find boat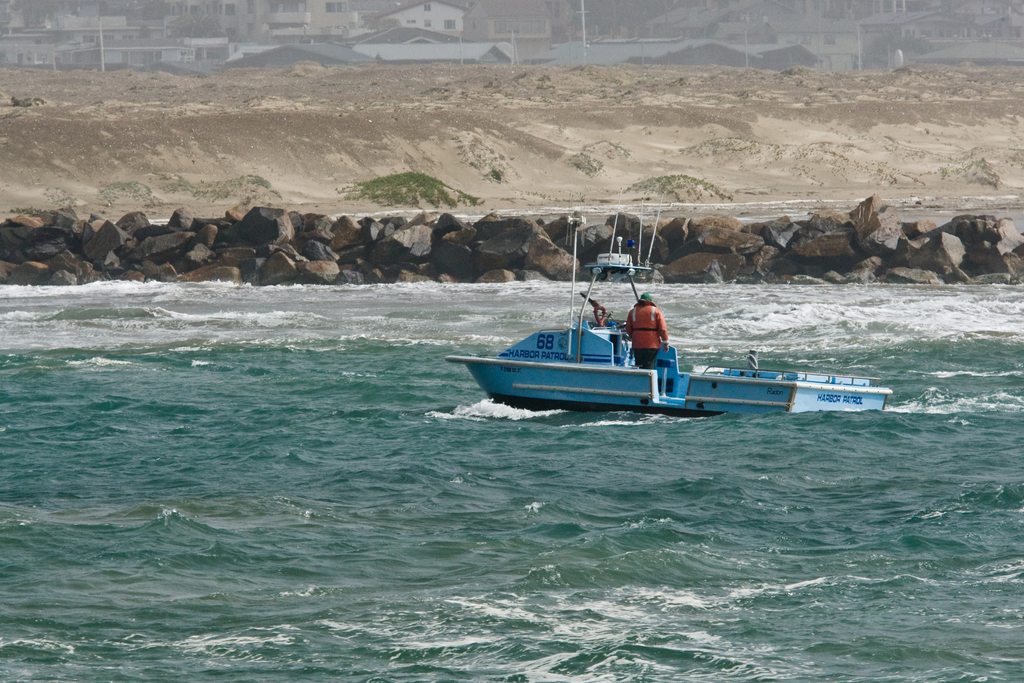
box=[440, 204, 896, 415]
